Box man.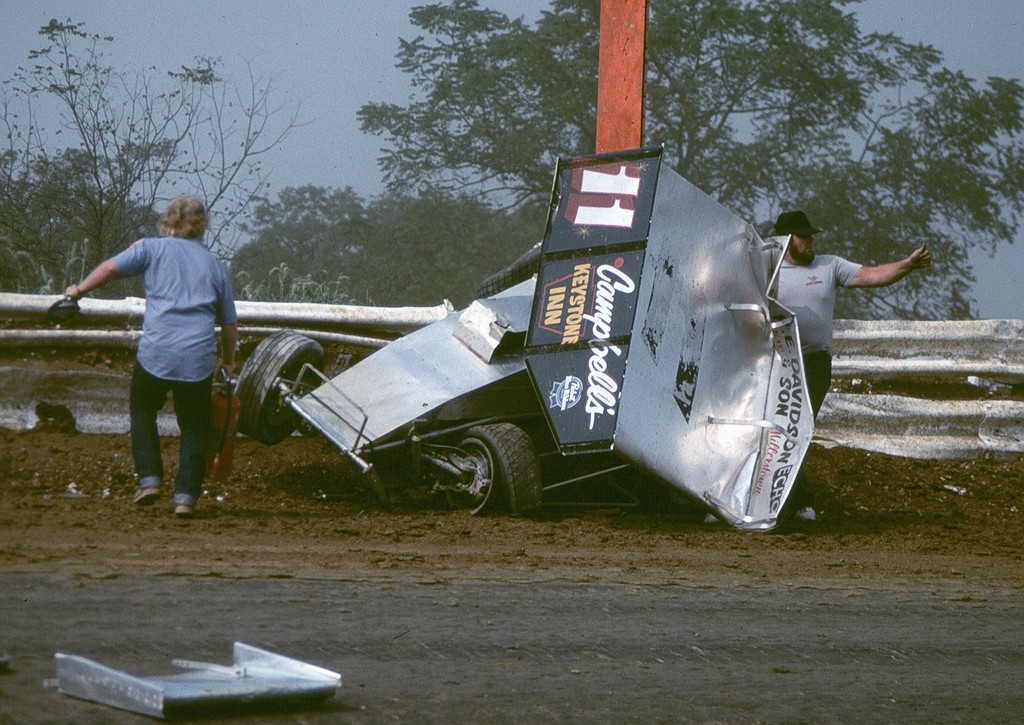
(76,191,239,523).
